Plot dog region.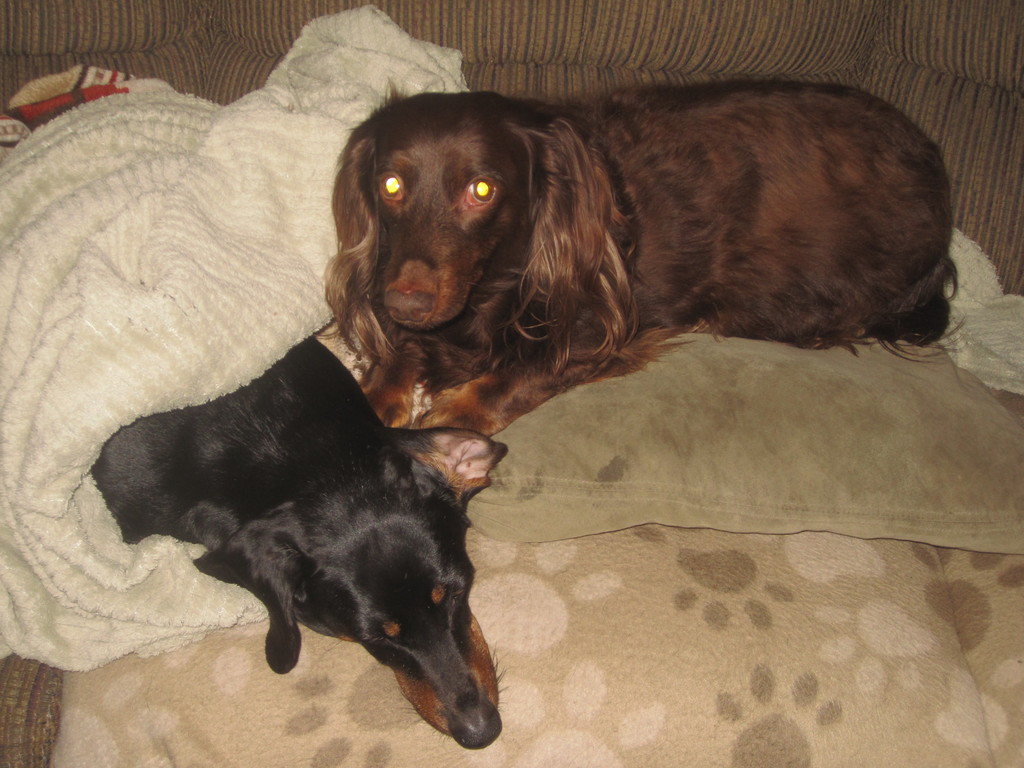
Plotted at bbox=(316, 79, 957, 437).
